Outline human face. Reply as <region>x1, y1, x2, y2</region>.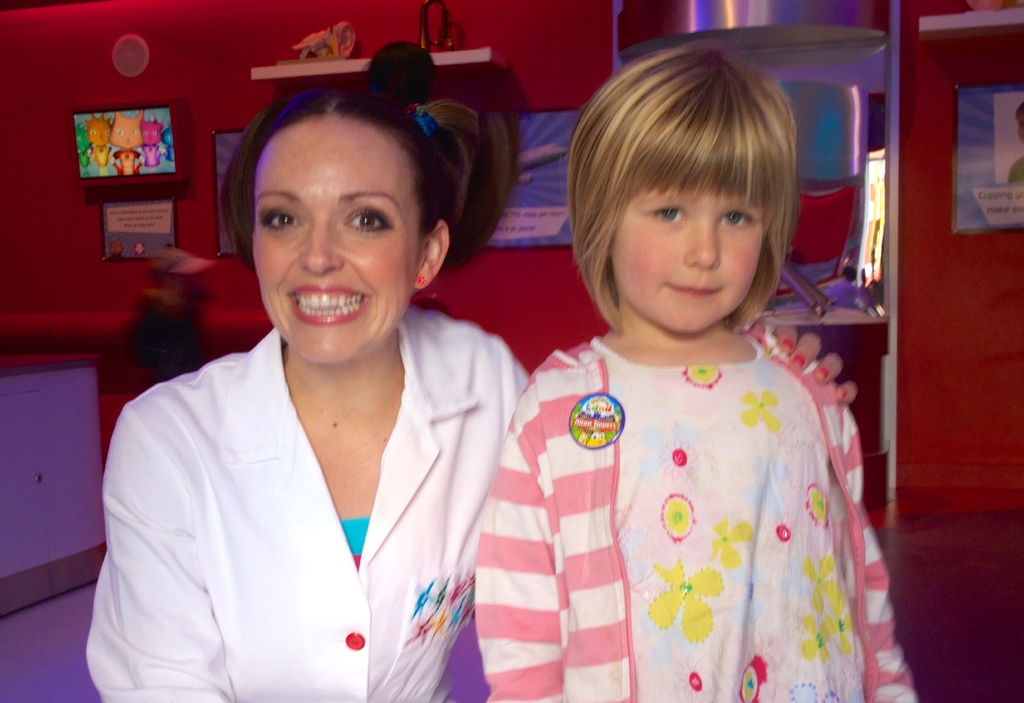
<region>255, 109, 426, 361</region>.
